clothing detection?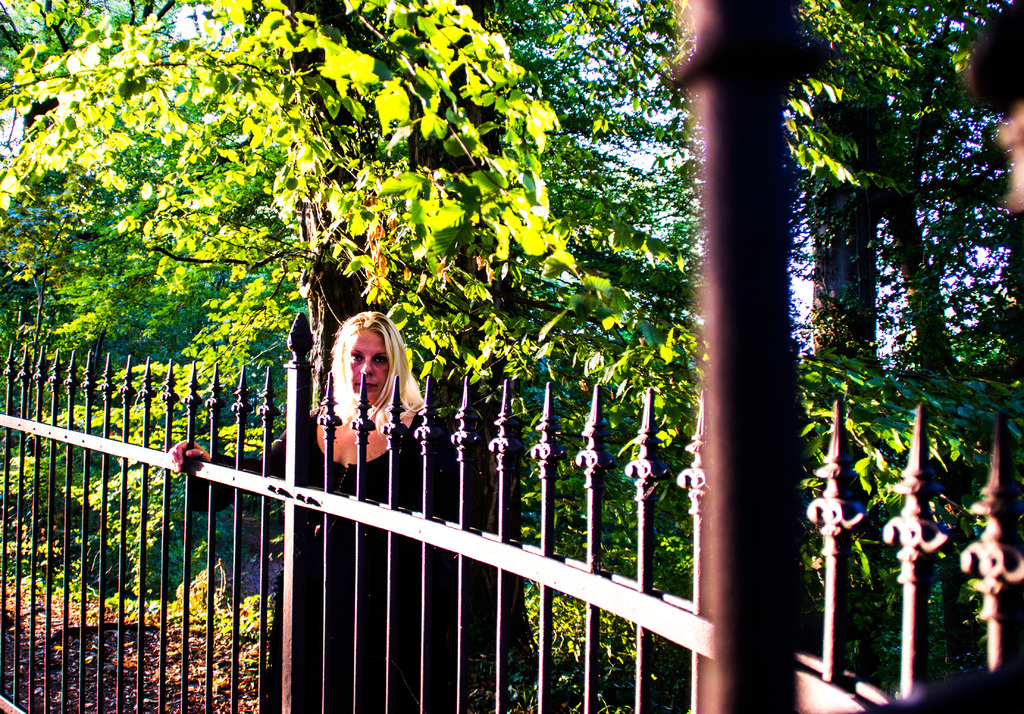
crop(185, 397, 485, 713)
